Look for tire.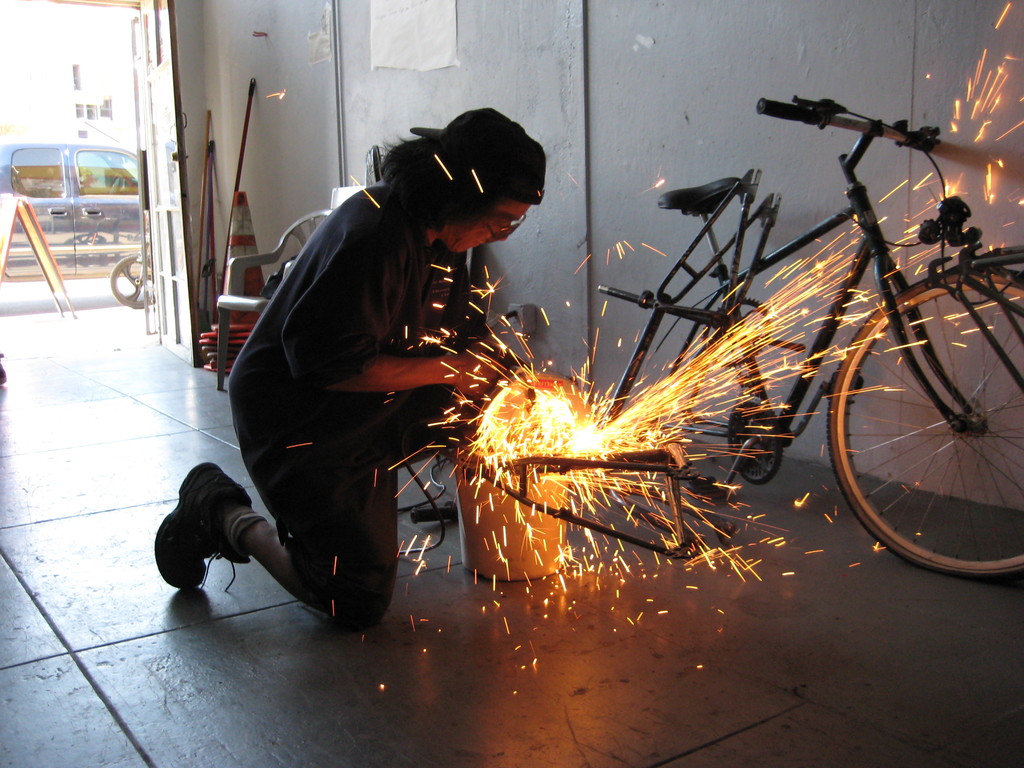
Found: crop(827, 264, 1023, 580).
